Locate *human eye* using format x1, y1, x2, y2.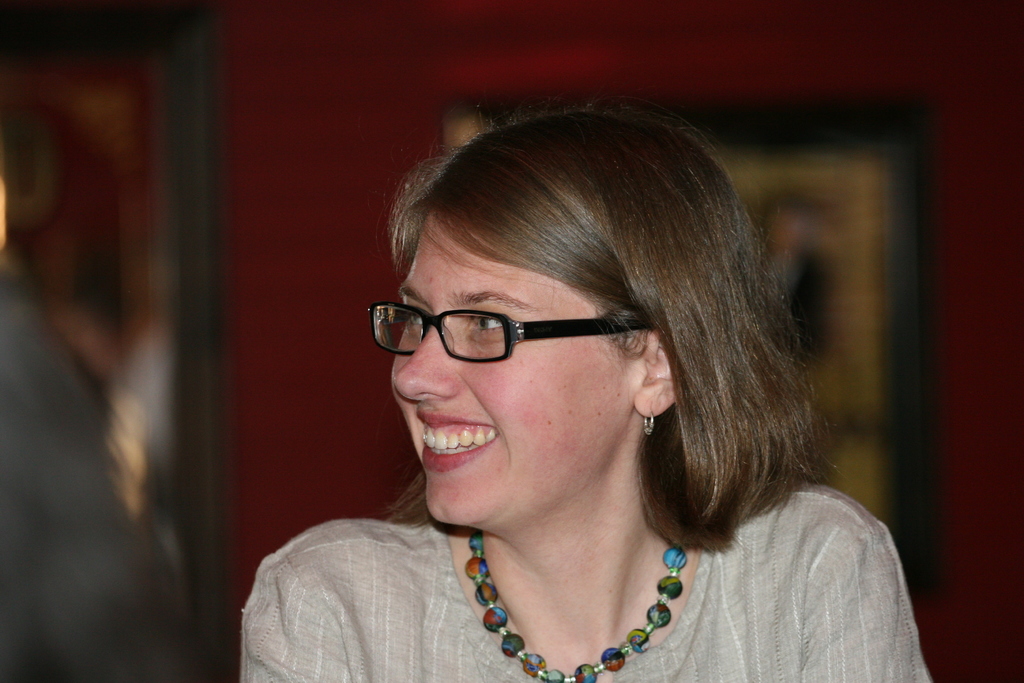
399, 304, 429, 331.
